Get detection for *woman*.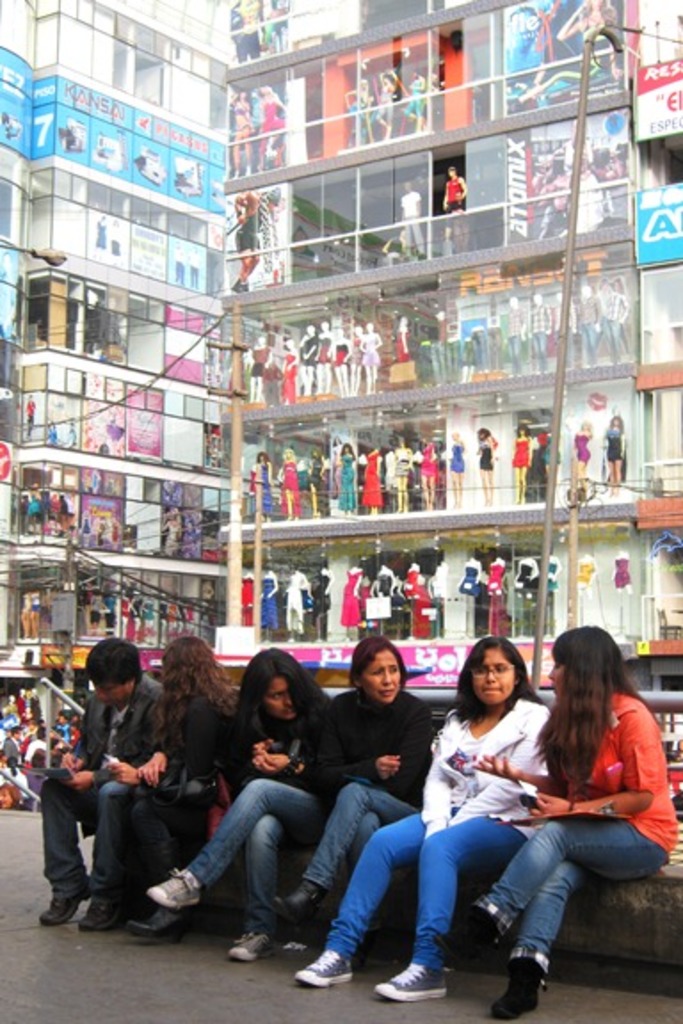
Detection: pyautogui.locateOnScreen(546, 553, 555, 615).
